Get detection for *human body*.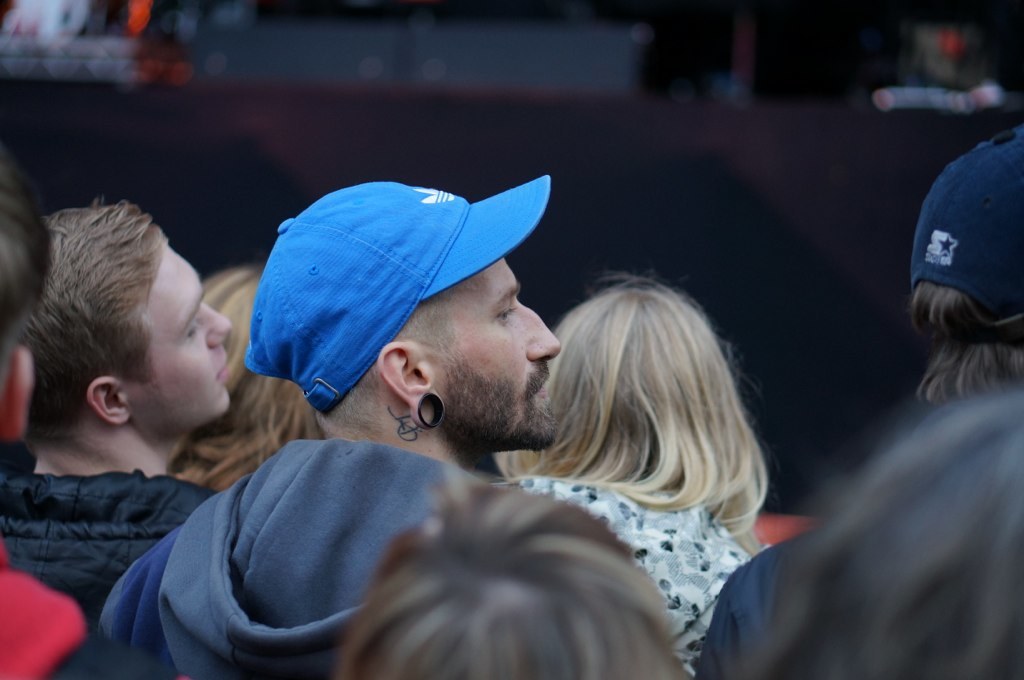
Detection: 704/127/1023/679.
